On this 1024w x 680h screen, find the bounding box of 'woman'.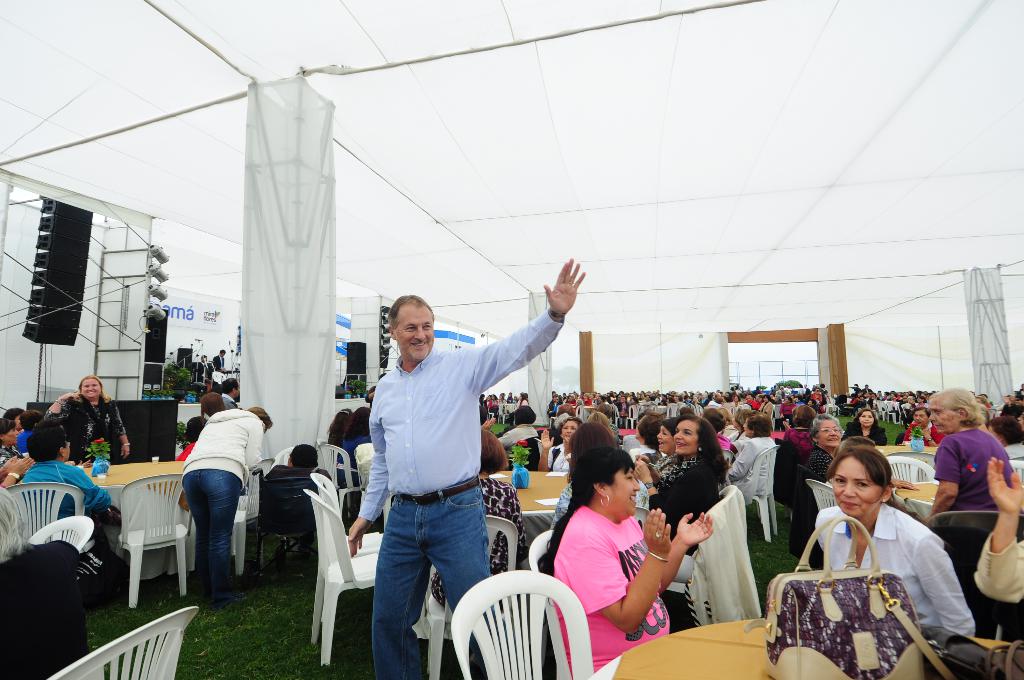
Bounding box: 0 416 26 470.
